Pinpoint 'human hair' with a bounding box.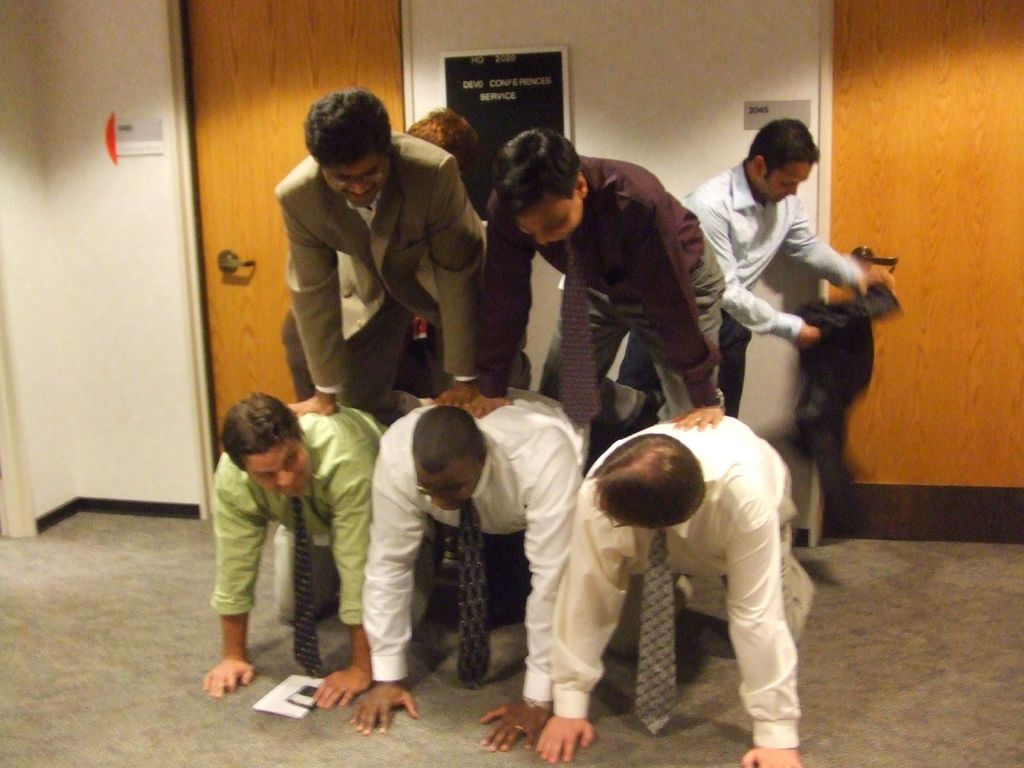
410/405/479/471.
